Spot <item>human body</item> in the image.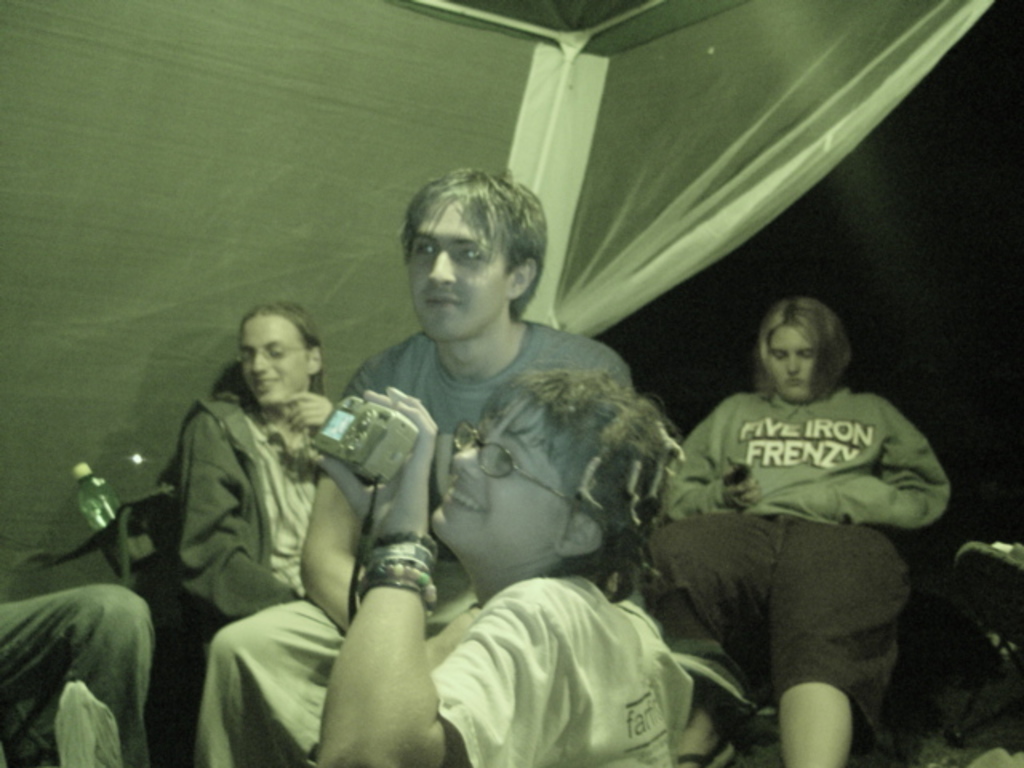
<item>human body</item> found at {"x1": 190, "y1": 318, "x2": 637, "y2": 766}.
